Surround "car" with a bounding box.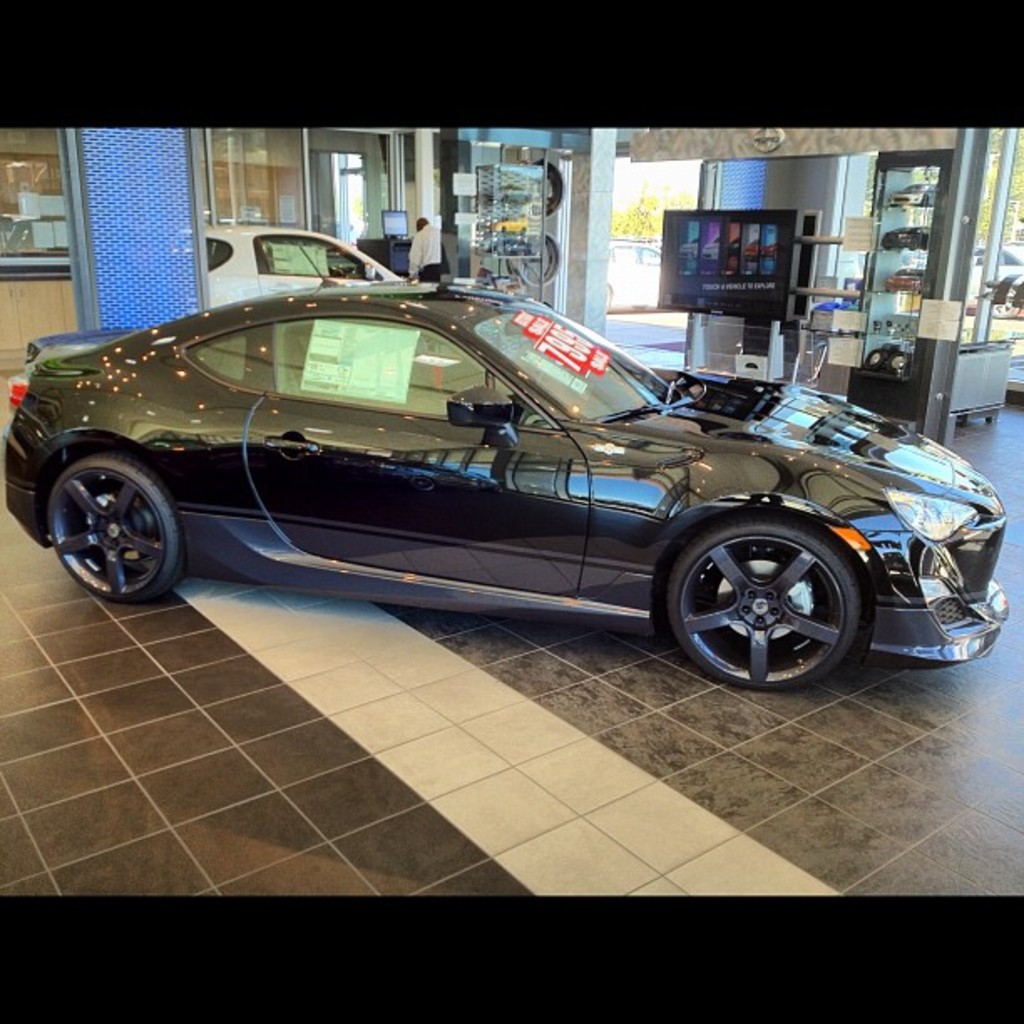
(left=202, top=228, right=405, bottom=308).
